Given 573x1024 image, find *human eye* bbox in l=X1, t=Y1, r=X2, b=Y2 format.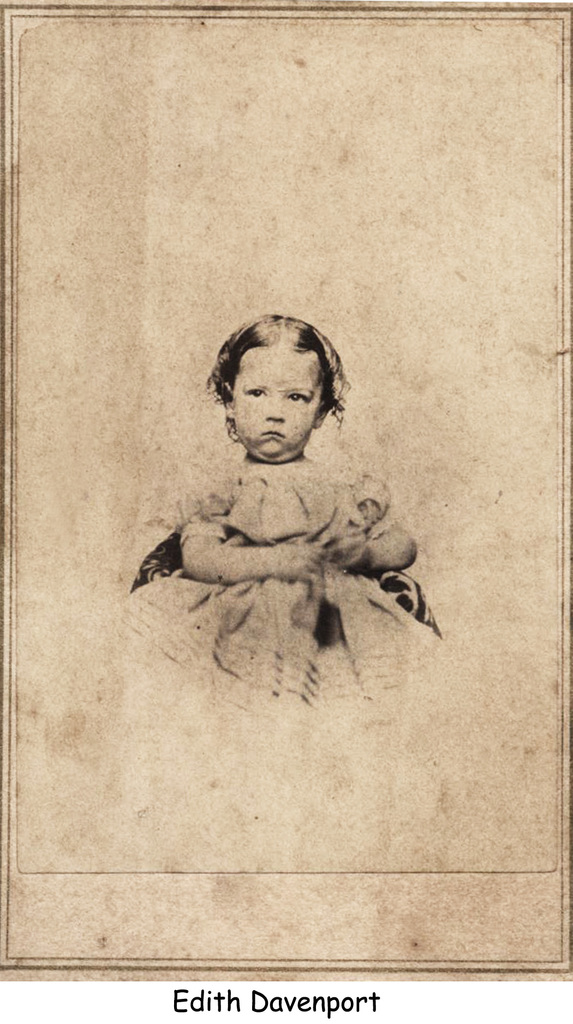
l=235, t=380, r=272, b=403.
